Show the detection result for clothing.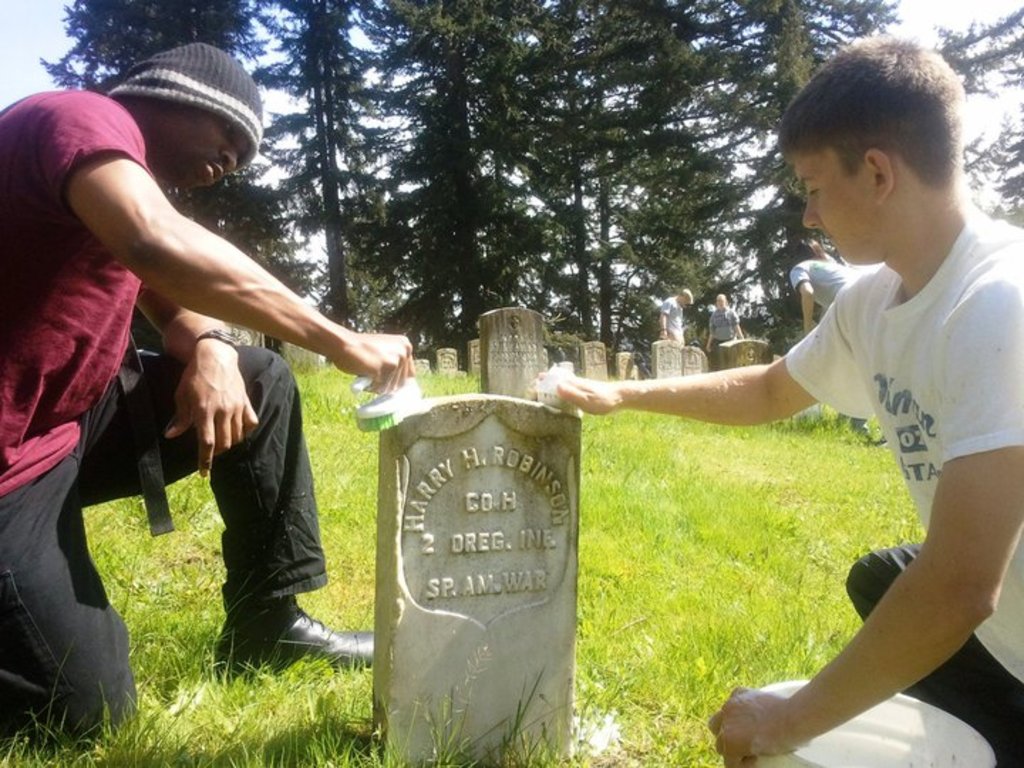
box(0, 65, 361, 735).
